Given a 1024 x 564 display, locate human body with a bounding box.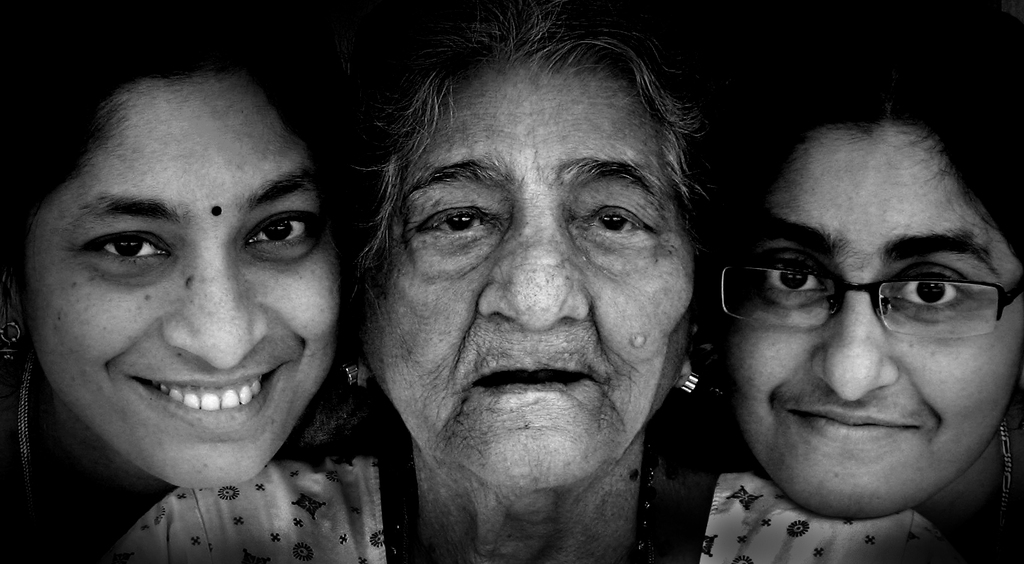
Located: bbox(108, 1, 968, 563).
